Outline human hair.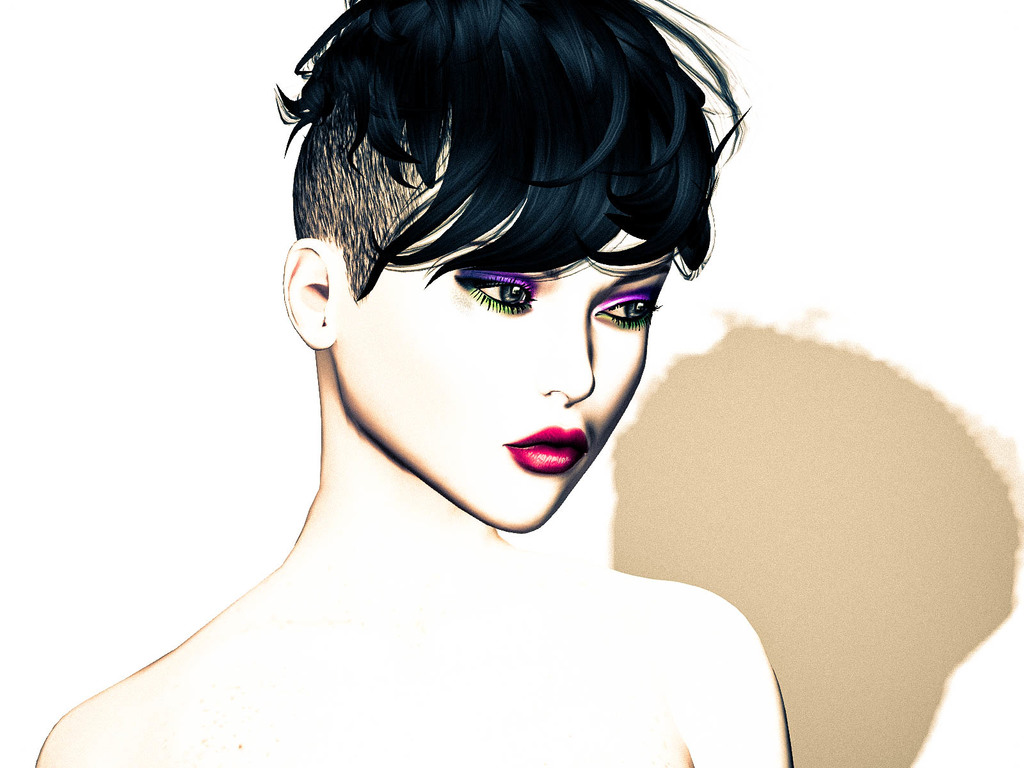
Outline: <bbox>292, 13, 668, 339</bbox>.
